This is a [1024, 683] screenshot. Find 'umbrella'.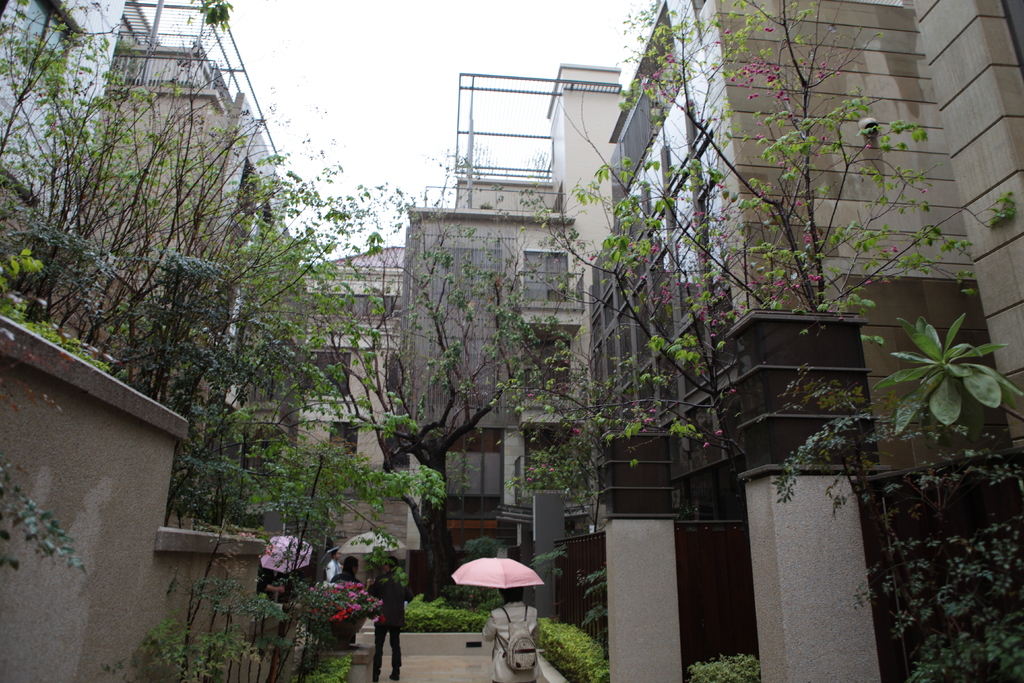
Bounding box: region(259, 532, 312, 575).
